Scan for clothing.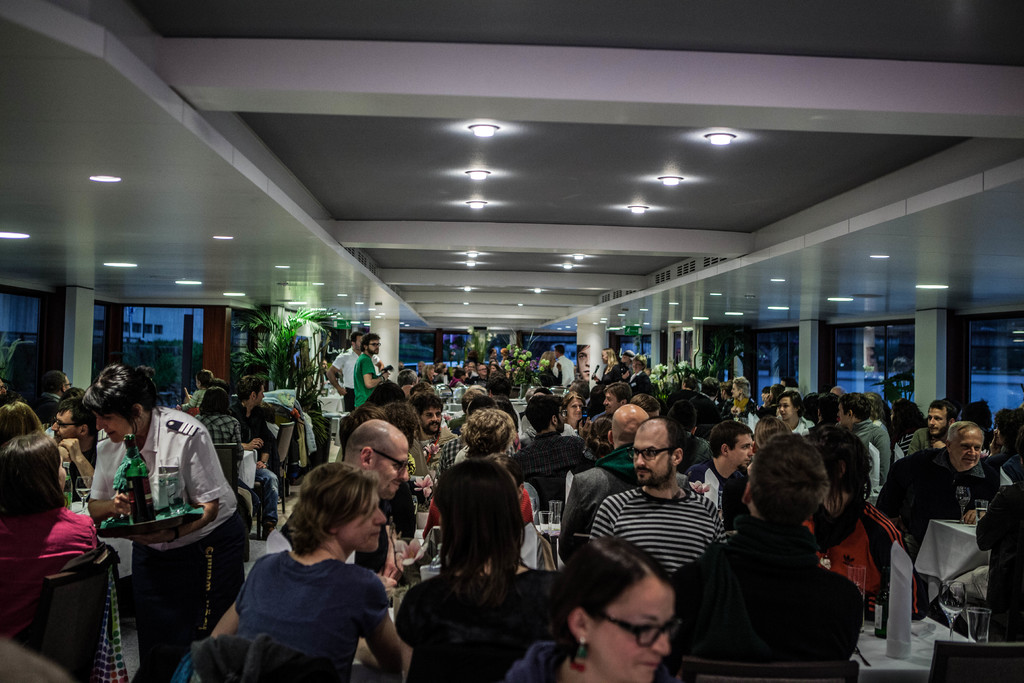
Scan result: detection(672, 435, 712, 478).
